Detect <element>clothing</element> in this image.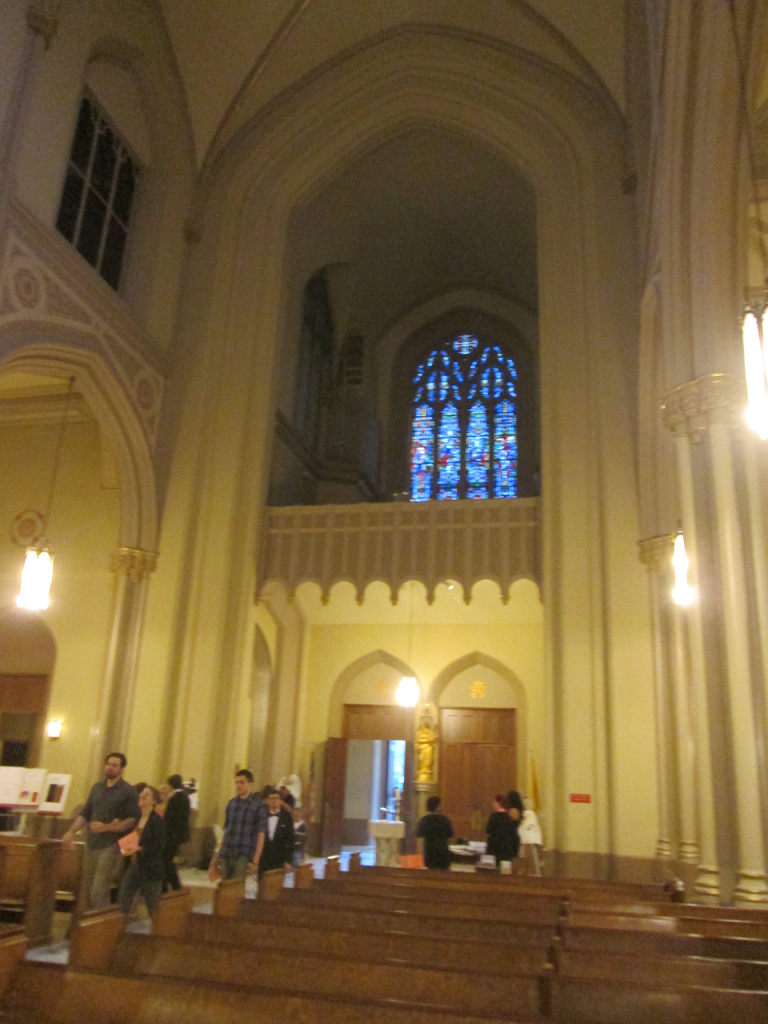
Detection: (left=172, top=794, right=186, bottom=888).
